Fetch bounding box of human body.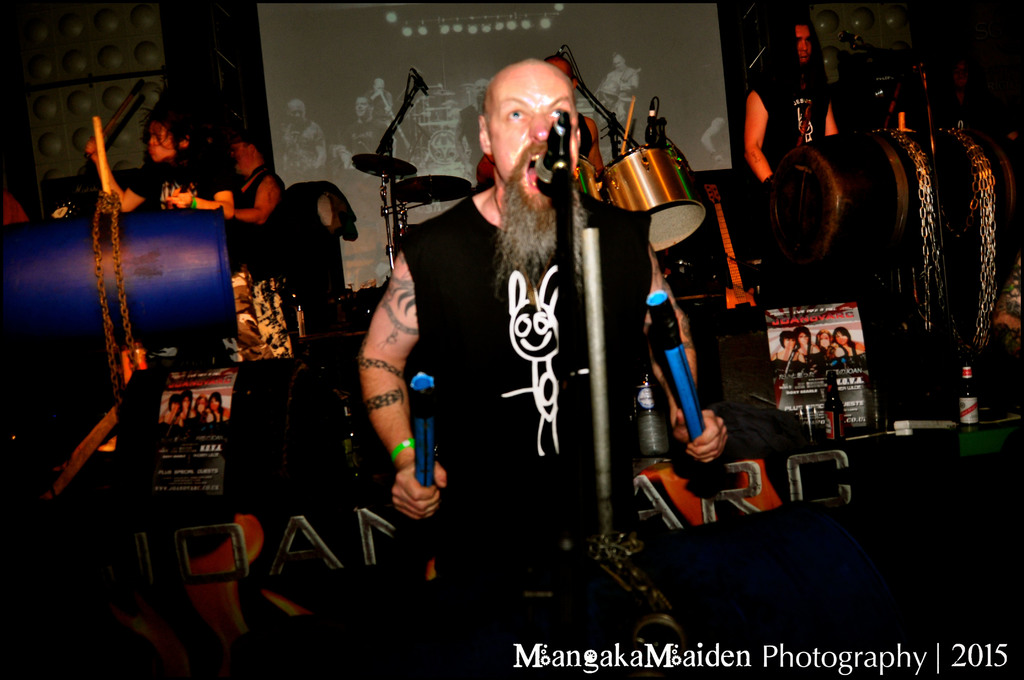
Bbox: locate(365, 86, 391, 118).
